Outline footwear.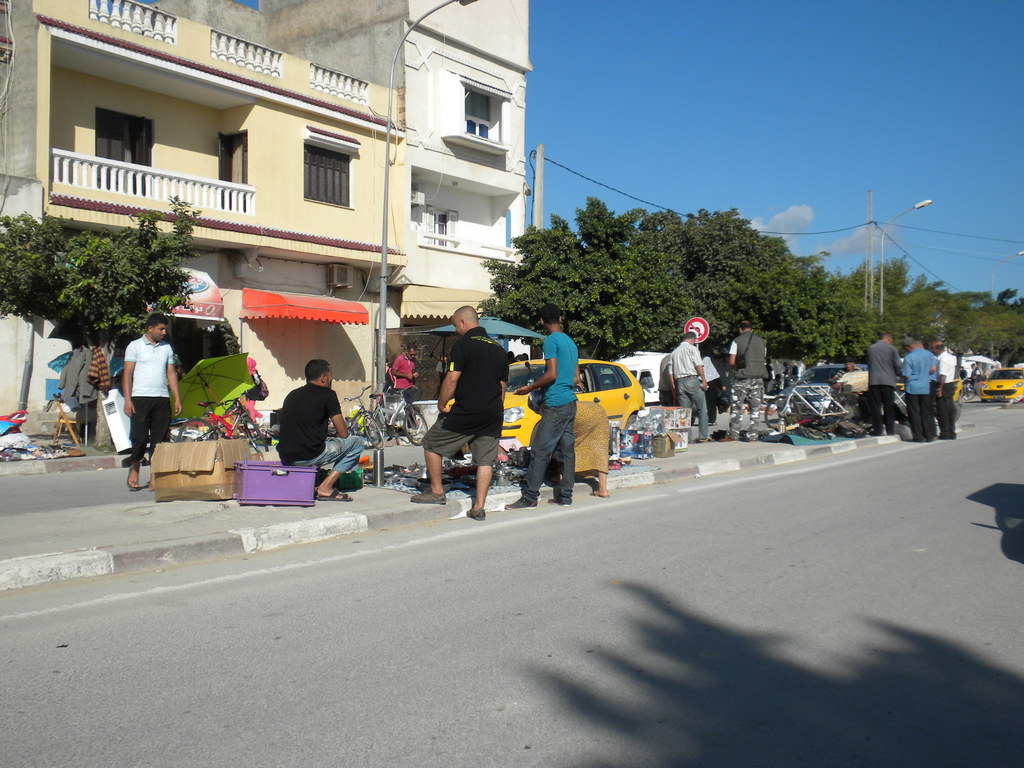
Outline: select_region(748, 437, 753, 442).
